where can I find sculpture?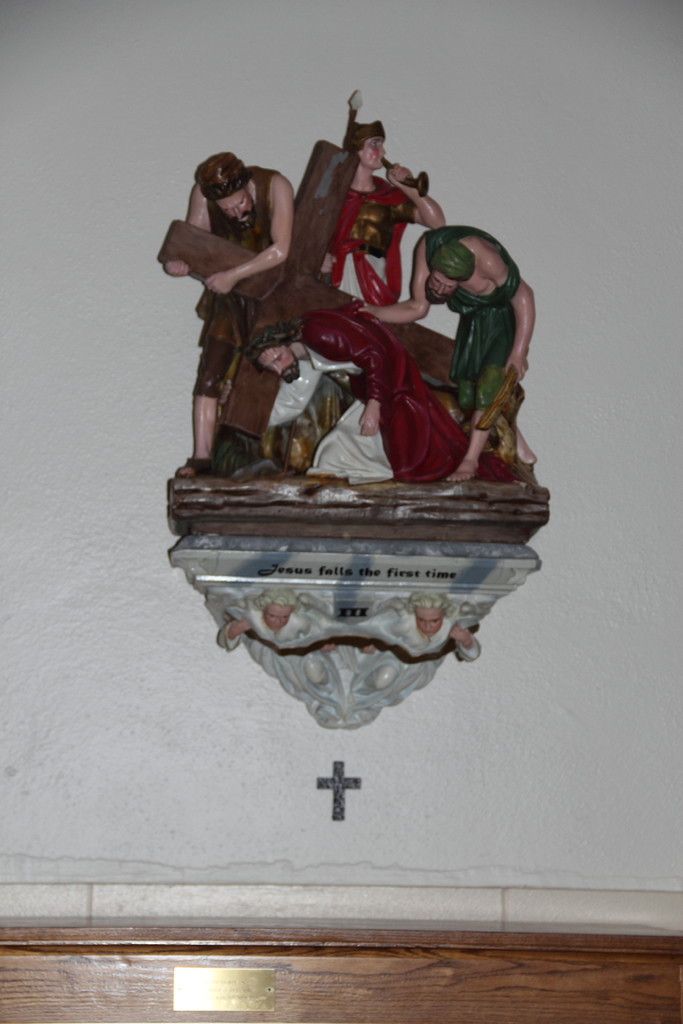
You can find it at [x1=163, y1=83, x2=540, y2=494].
